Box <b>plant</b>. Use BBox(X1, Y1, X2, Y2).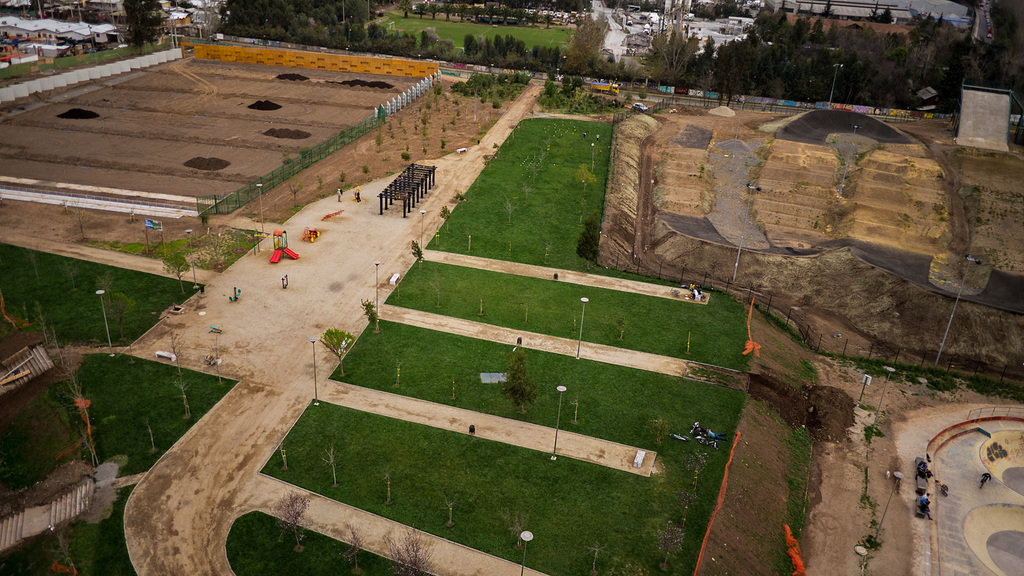
BBox(483, 79, 525, 104).
